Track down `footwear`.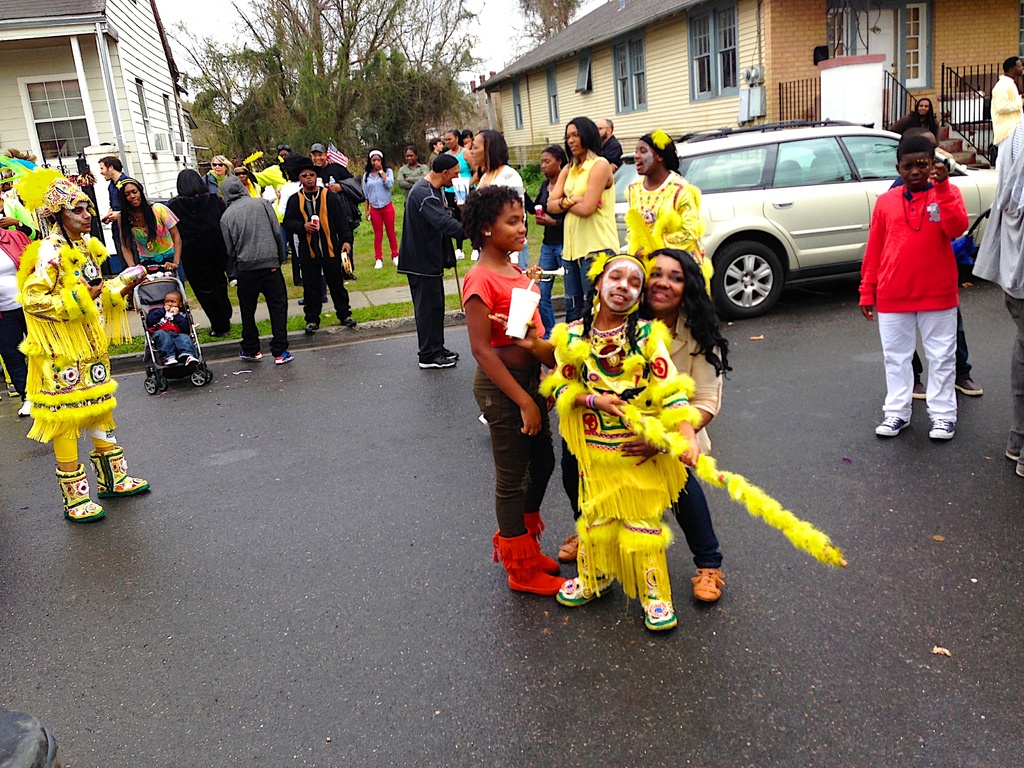
Tracked to (415,356,456,366).
